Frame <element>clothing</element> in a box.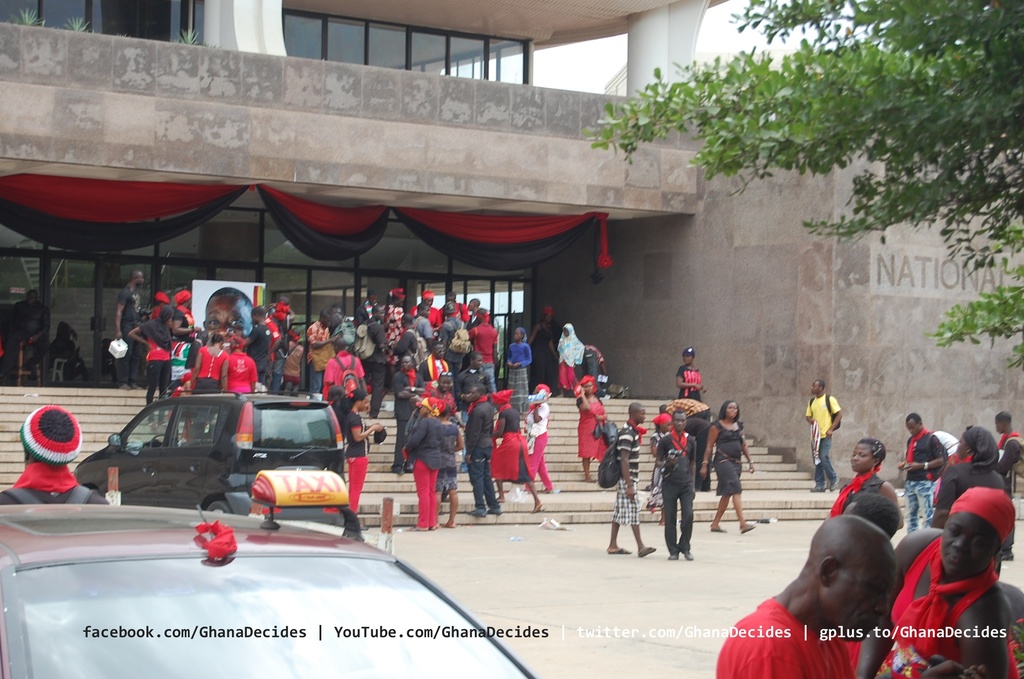
919 459 1004 505.
